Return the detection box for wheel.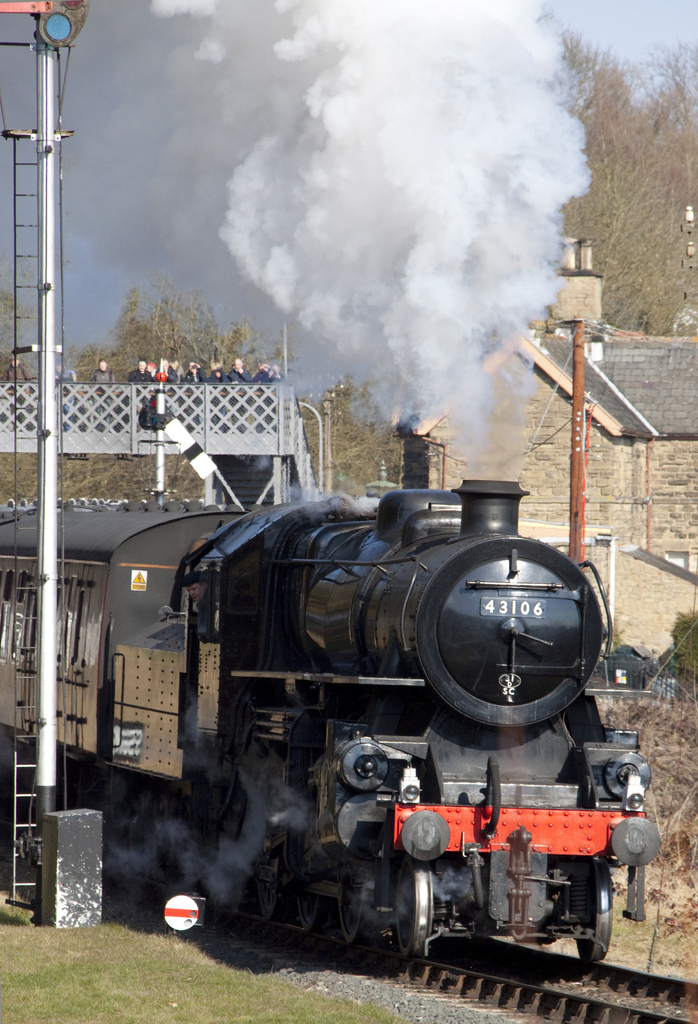
{"x1": 297, "y1": 838, "x2": 327, "y2": 931}.
